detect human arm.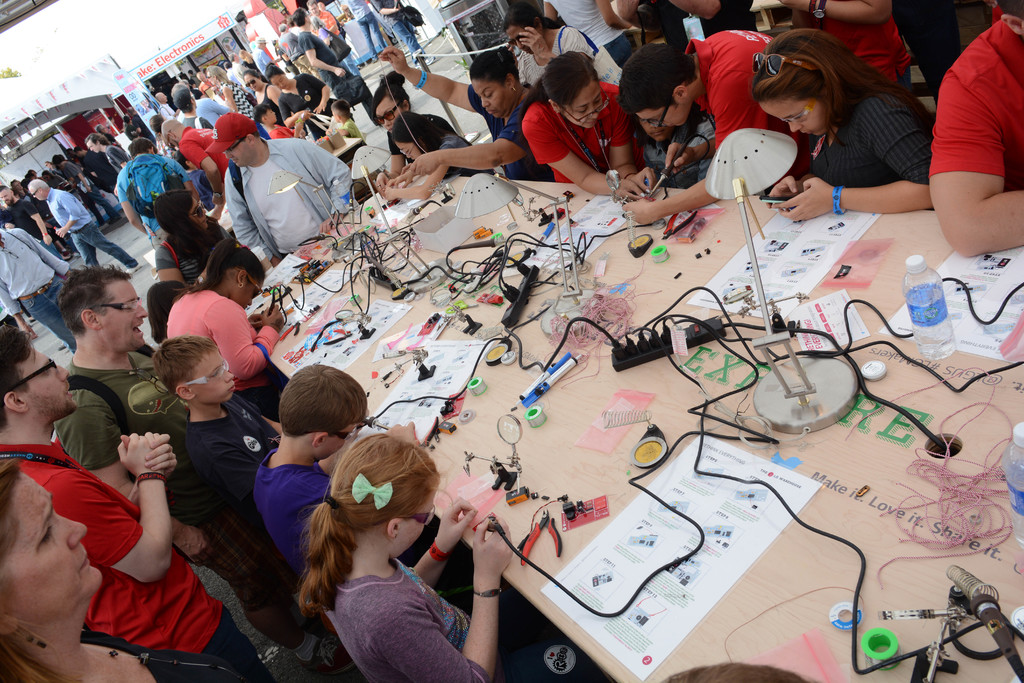
Detected at left=175, top=140, right=228, bottom=194.
